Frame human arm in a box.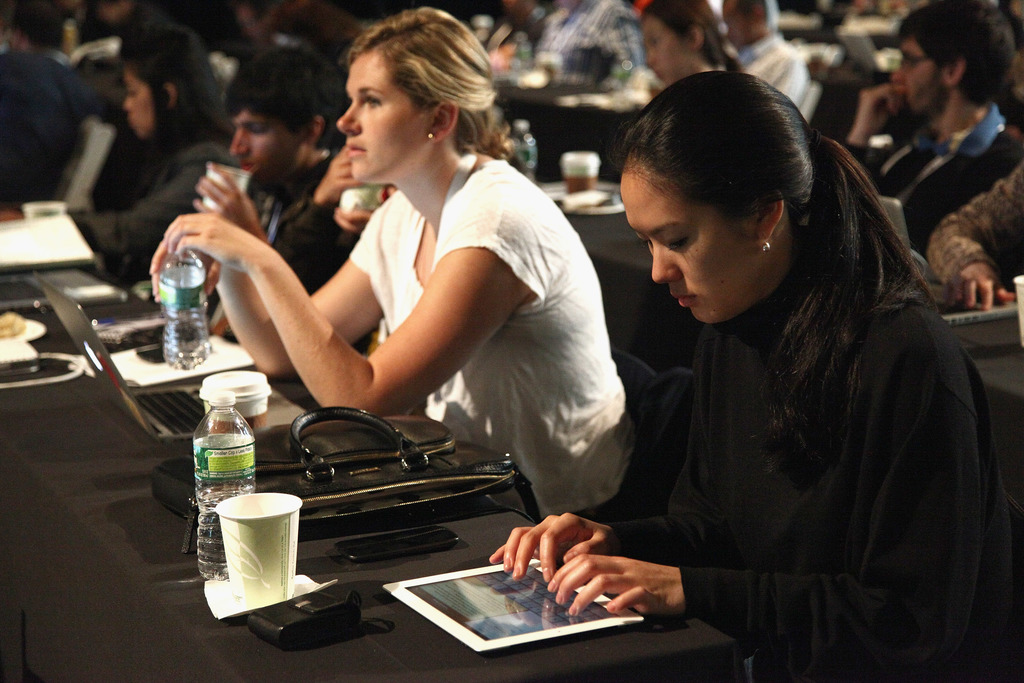
box(919, 160, 1021, 314).
